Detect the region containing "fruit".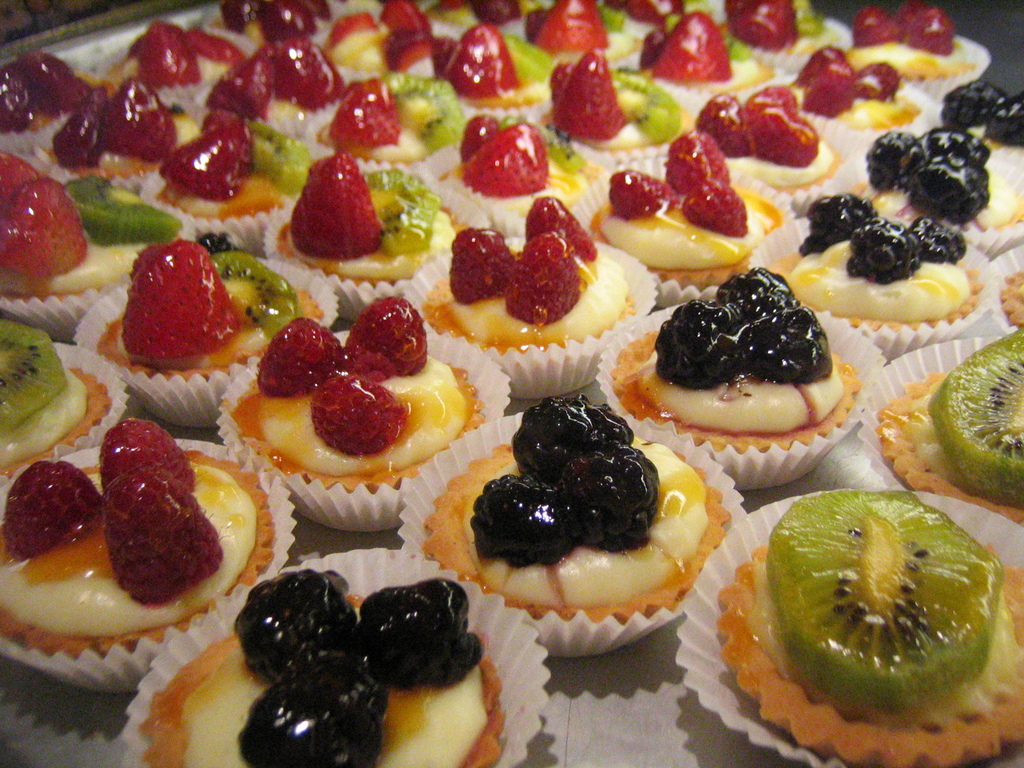
(65, 177, 181, 244).
